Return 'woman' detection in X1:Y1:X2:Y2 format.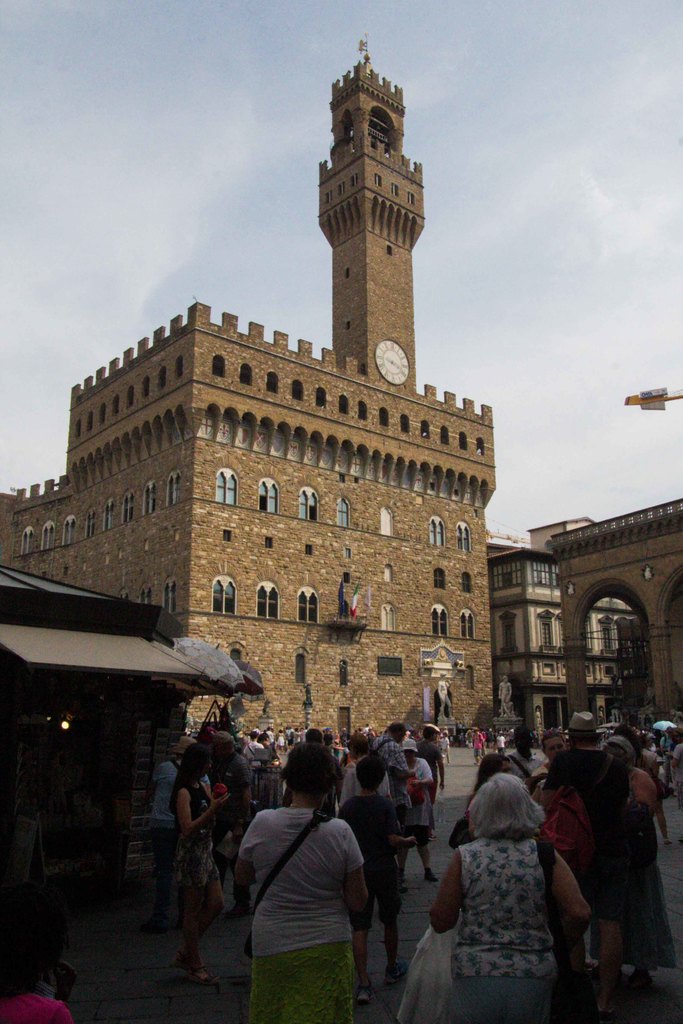
569:743:682:991.
